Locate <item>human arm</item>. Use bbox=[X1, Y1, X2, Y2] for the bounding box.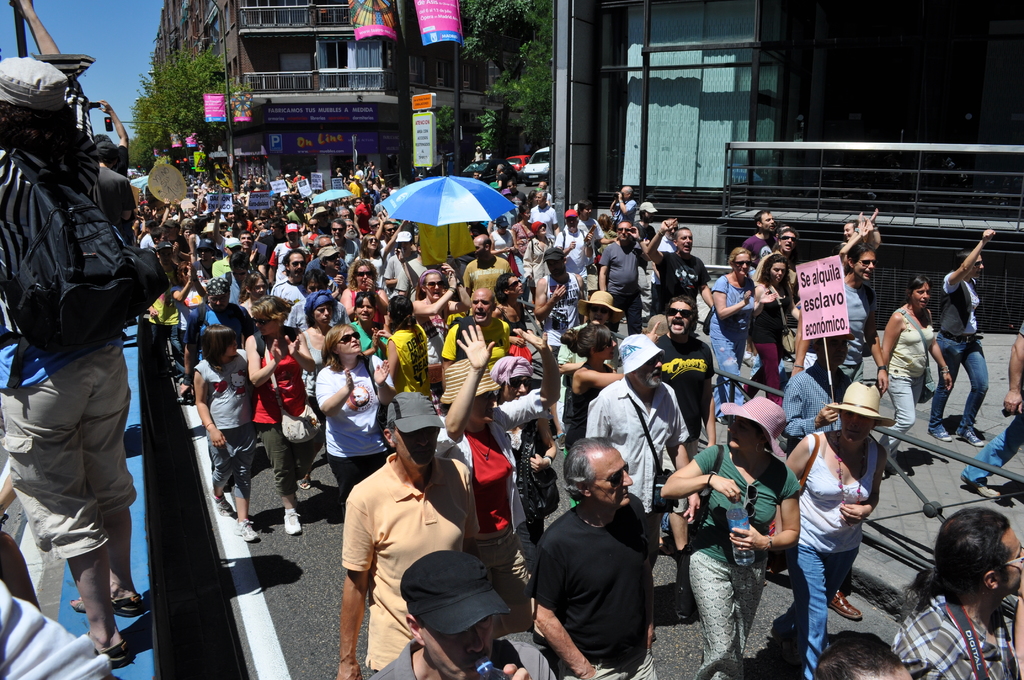
bbox=[533, 280, 564, 318].
